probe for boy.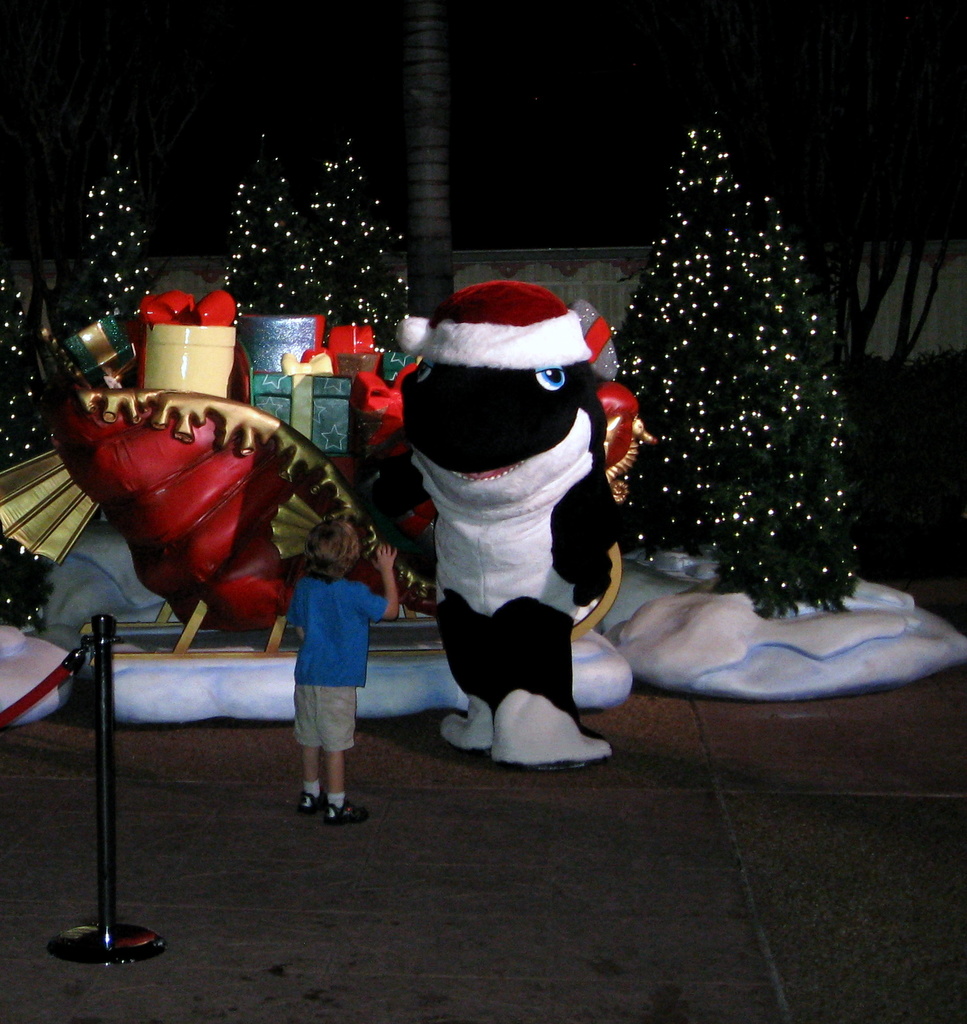
Probe result: (272, 521, 399, 804).
